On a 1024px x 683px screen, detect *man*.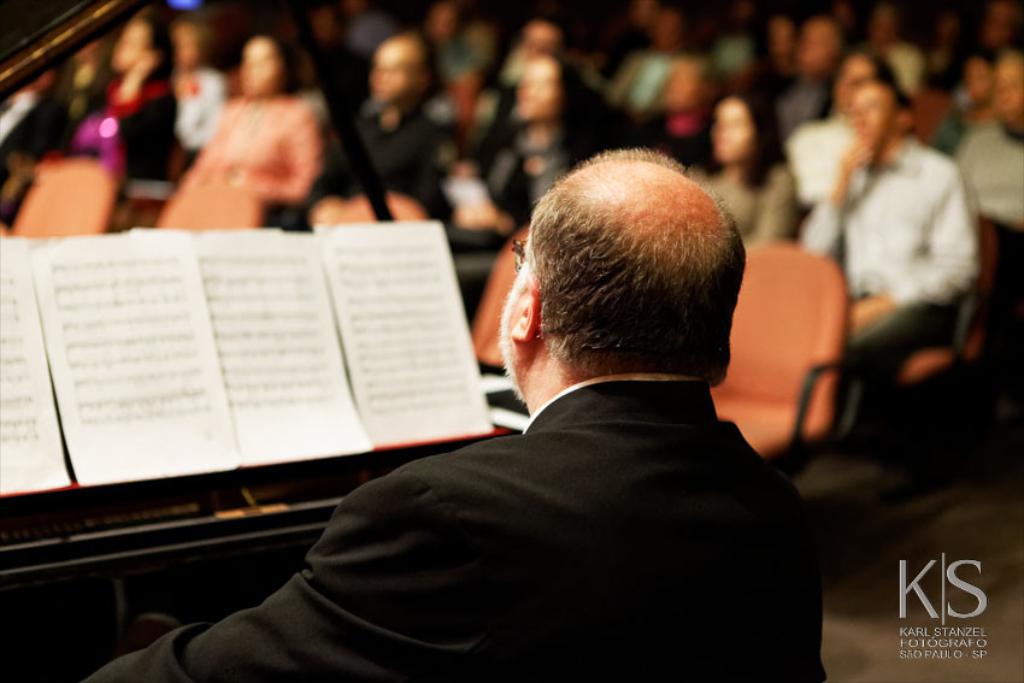
(left=312, top=30, right=473, bottom=225).
